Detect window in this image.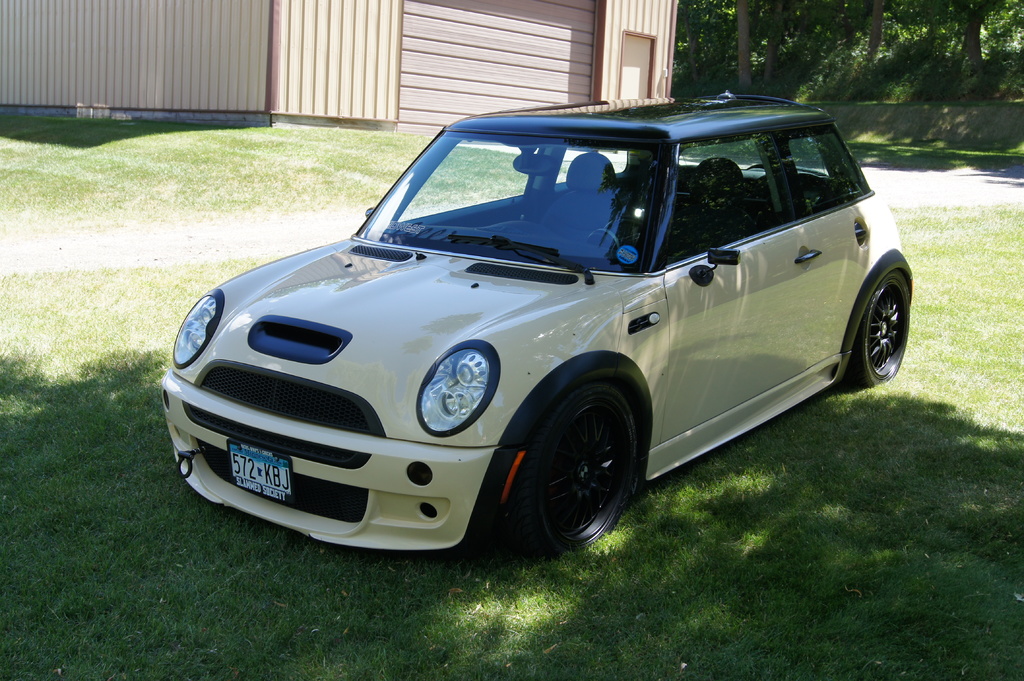
Detection: <bbox>664, 142, 872, 271</bbox>.
